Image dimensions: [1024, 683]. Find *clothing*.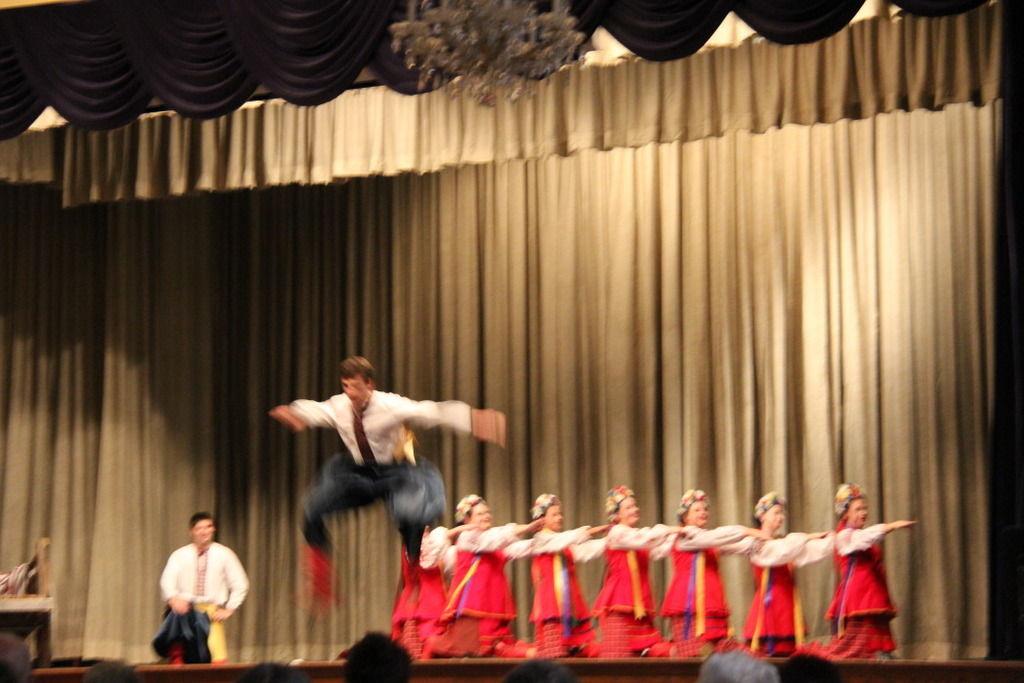
l=743, t=528, r=833, b=639.
